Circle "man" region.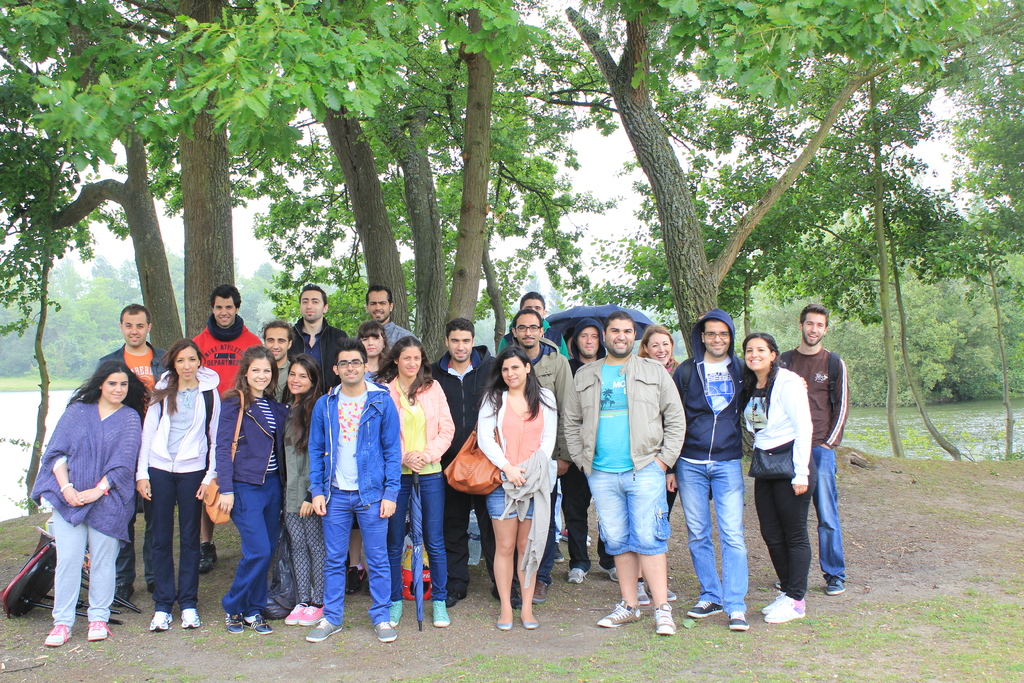
Region: {"x1": 665, "y1": 310, "x2": 753, "y2": 633}.
